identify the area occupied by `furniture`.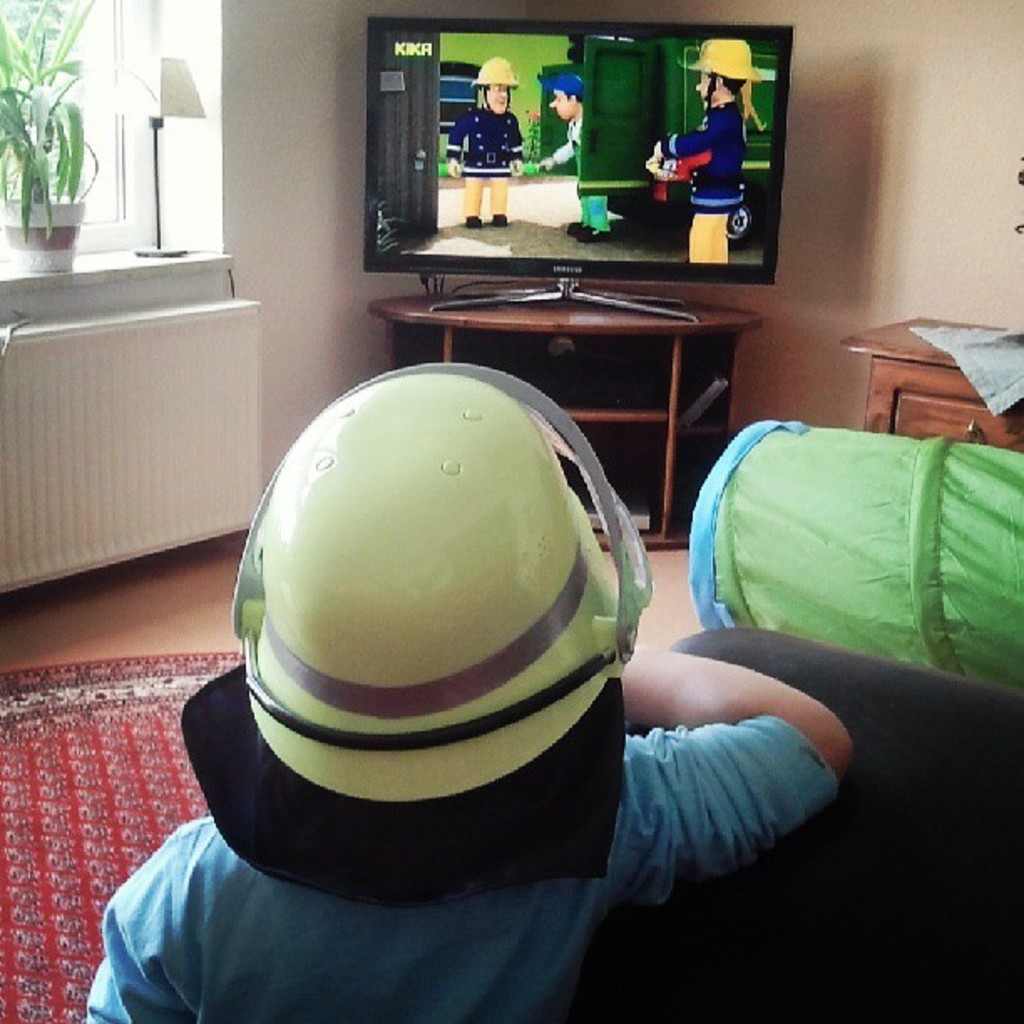
Area: bbox=(845, 308, 1022, 458).
